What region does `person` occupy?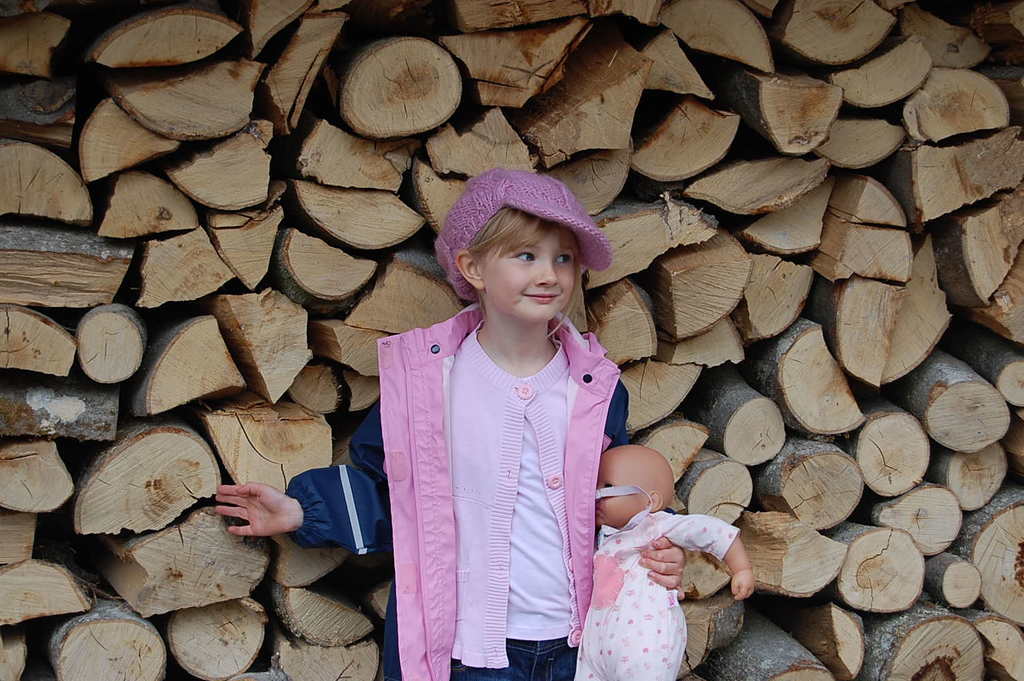
box=[571, 443, 752, 680].
